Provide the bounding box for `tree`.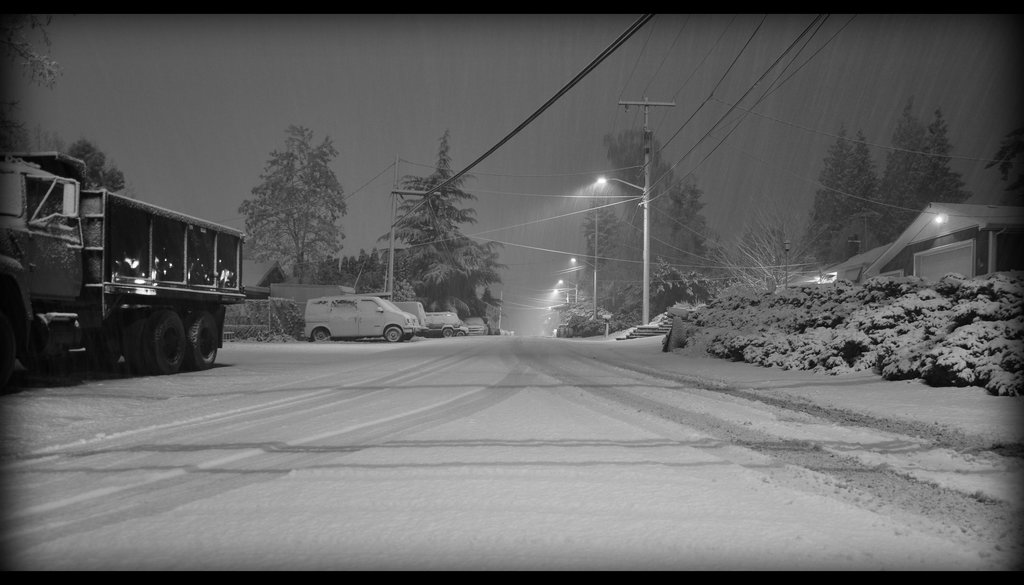
detection(991, 100, 1023, 210).
